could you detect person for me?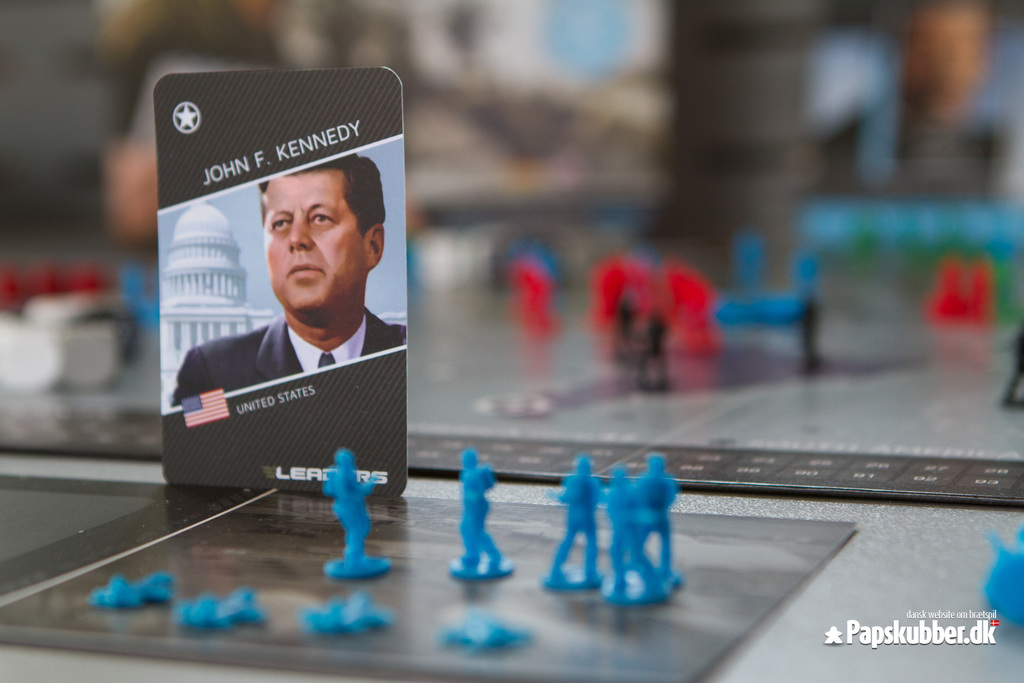
Detection result: {"left": 168, "top": 154, "right": 404, "bottom": 407}.
